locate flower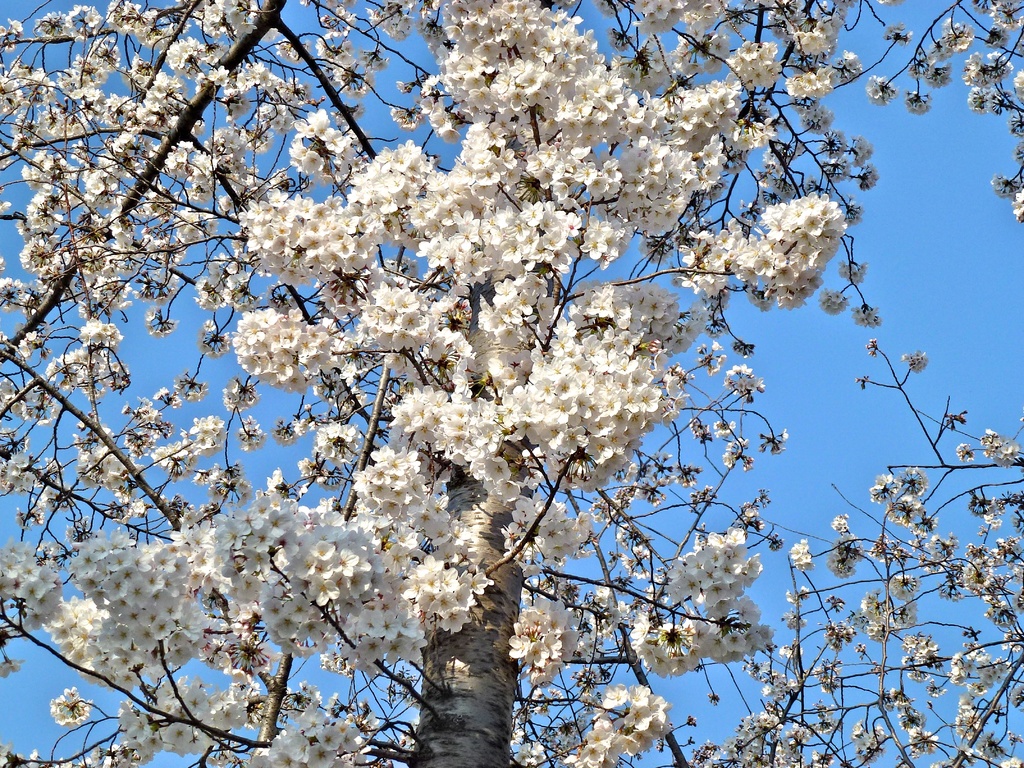
[x1=822, y1=291, x2=849, y2=319]
